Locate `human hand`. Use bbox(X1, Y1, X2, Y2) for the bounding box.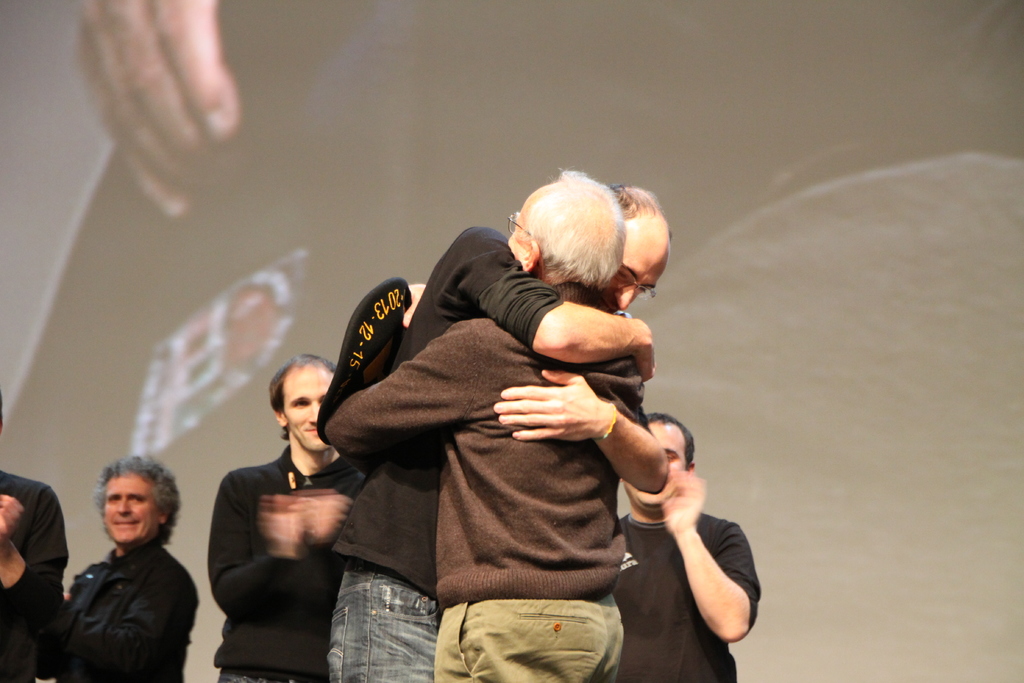
bbox(634, 318, 658, 384).
